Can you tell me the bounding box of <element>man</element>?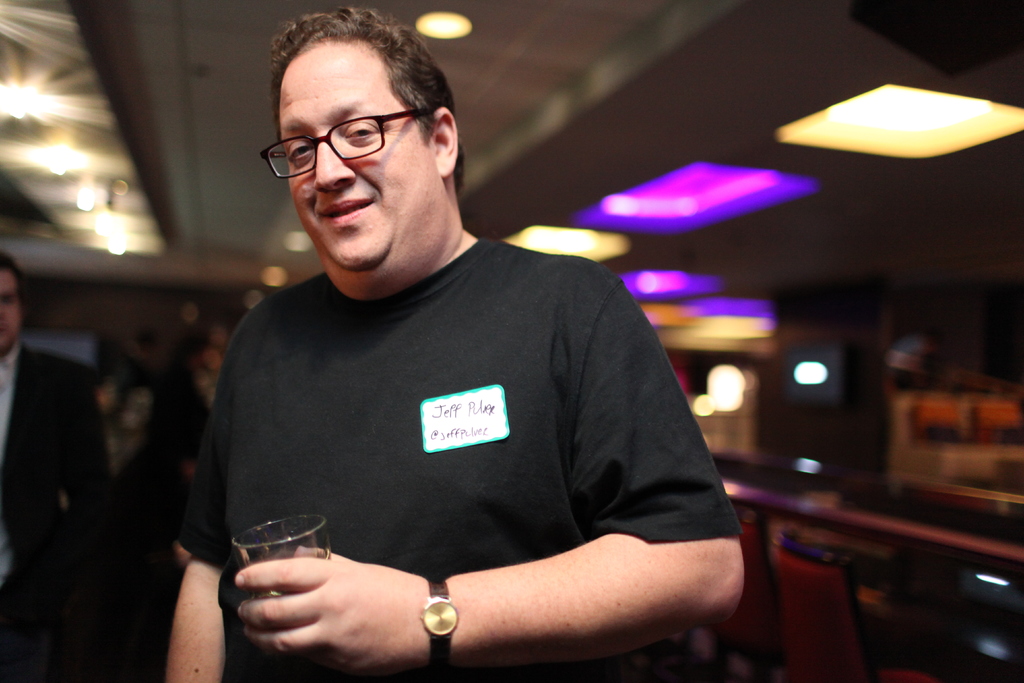
region(0, 251, 129, 682).
